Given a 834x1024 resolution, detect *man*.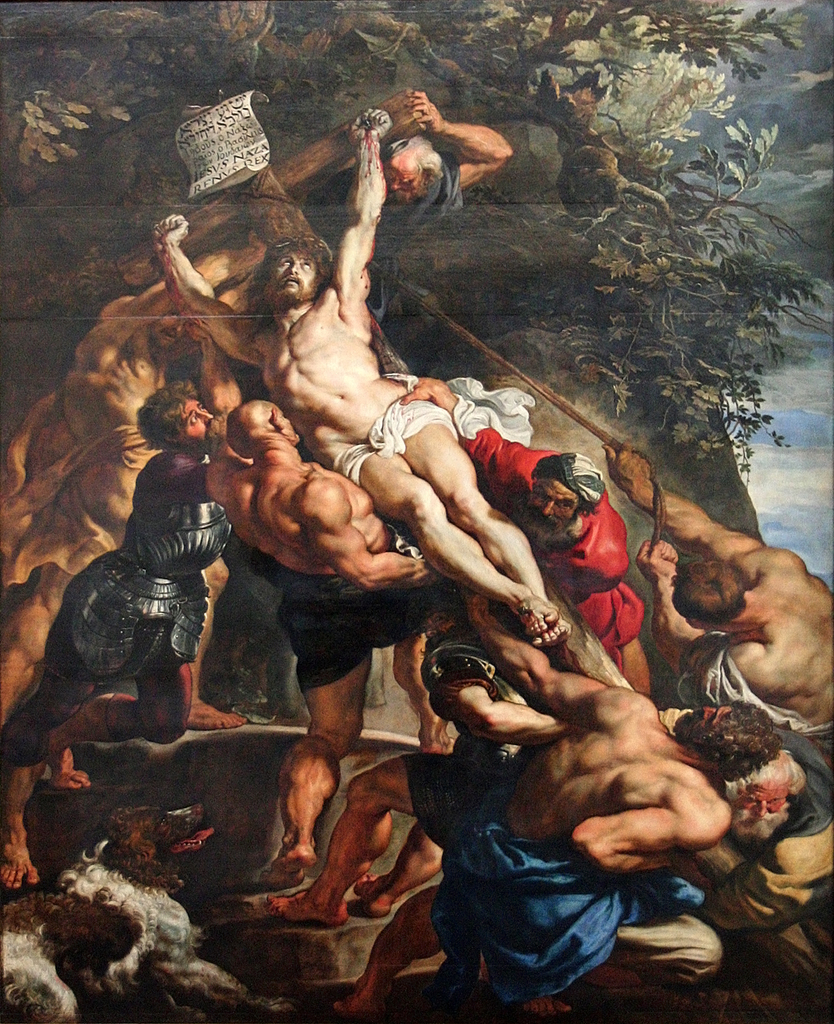
243, 605, 785, 1023.
